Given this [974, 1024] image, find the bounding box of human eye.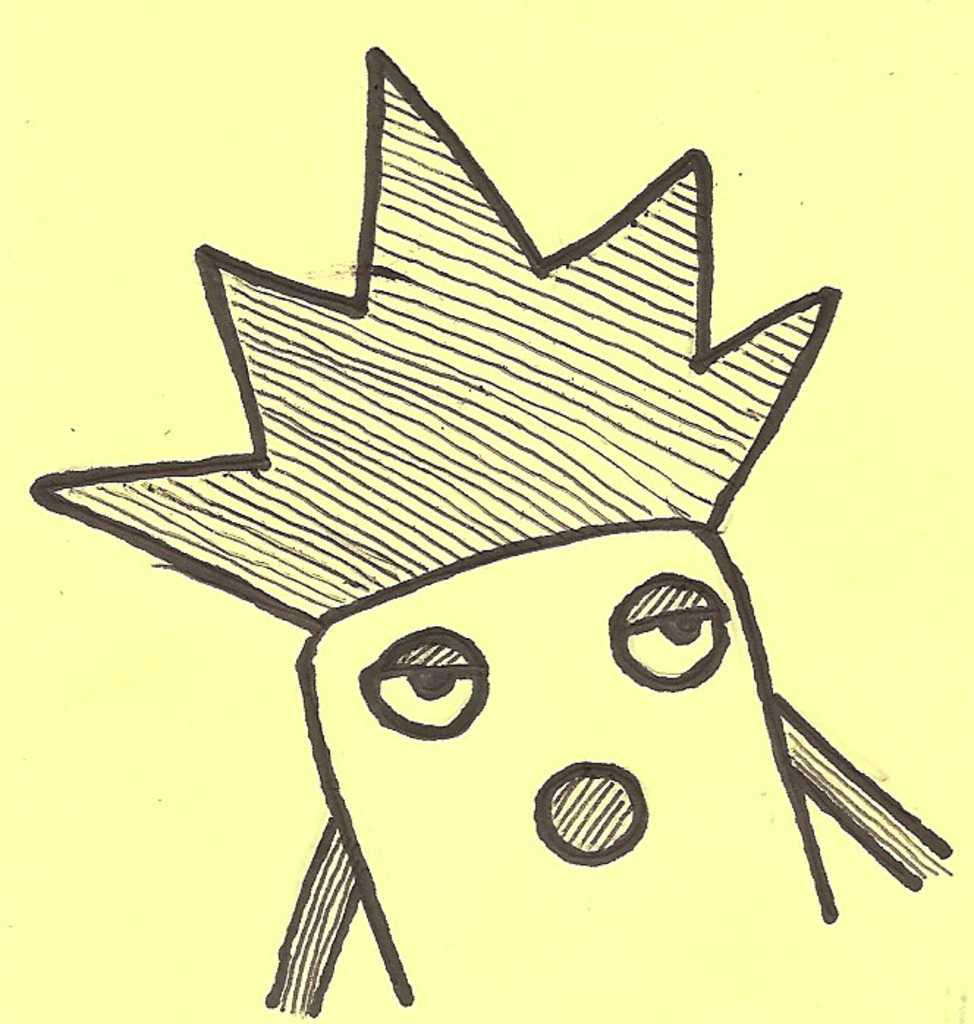
355, 615, 491, 766.
